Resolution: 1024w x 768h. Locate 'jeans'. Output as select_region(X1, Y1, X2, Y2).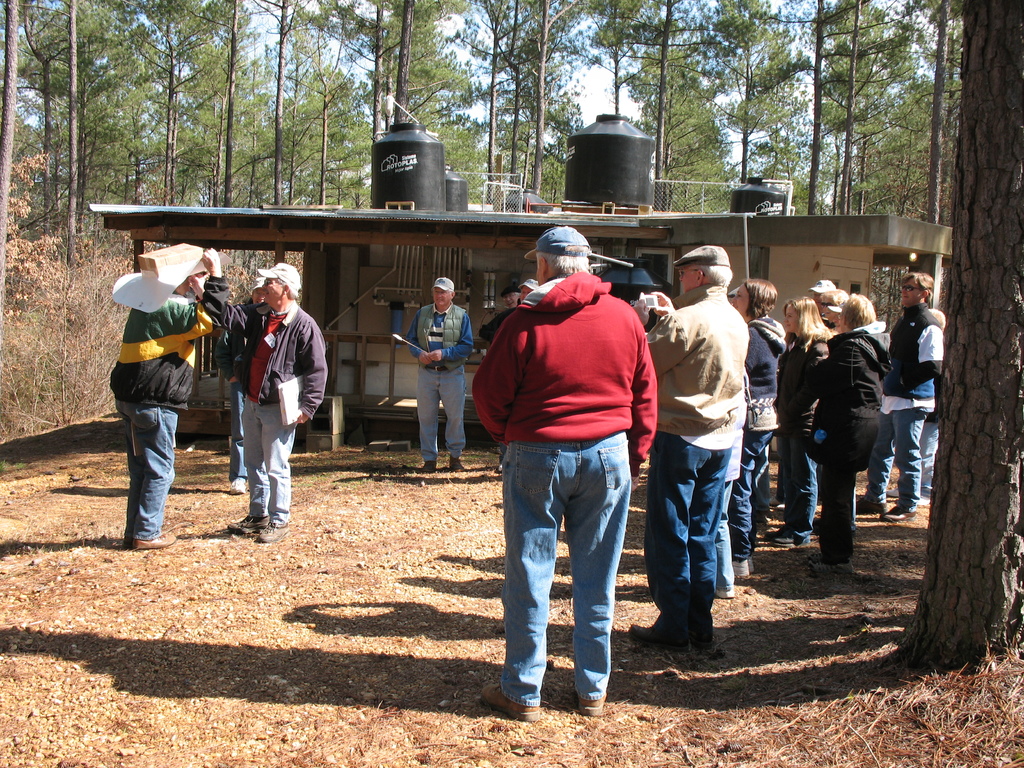
select_region(250, 397, 294, 521).
